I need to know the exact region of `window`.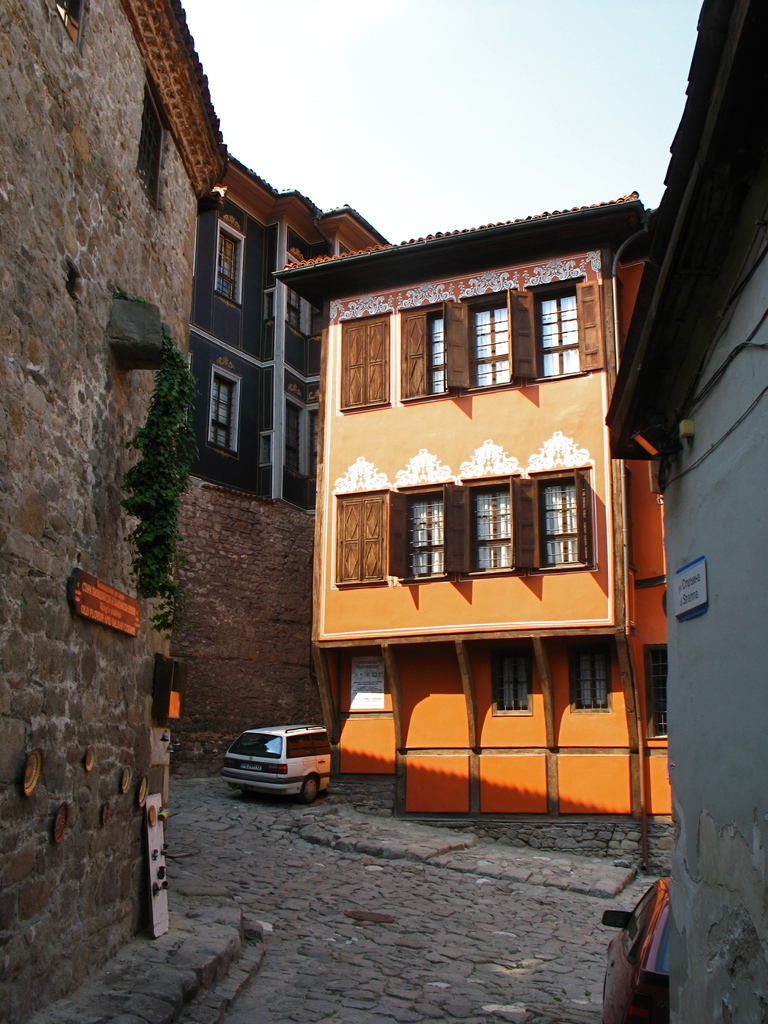
Region: <region>145, 92, 157, 218</region>.
